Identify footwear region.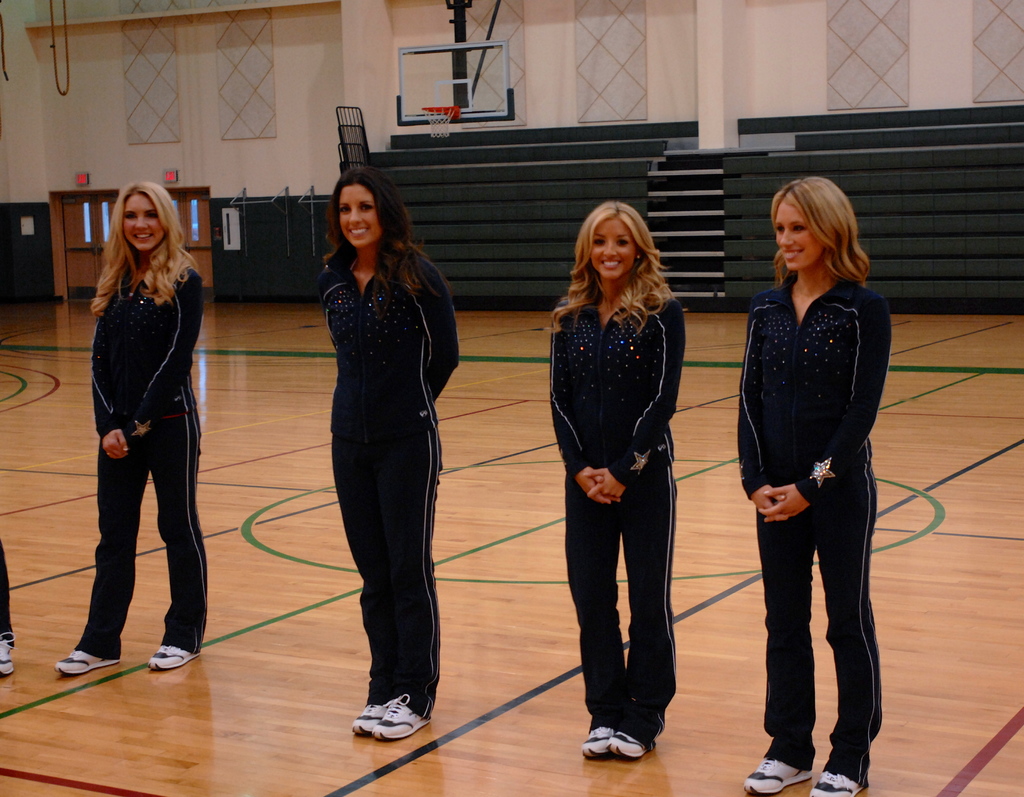
Region: x1=607, y1=731, x2=647, y2=760.
